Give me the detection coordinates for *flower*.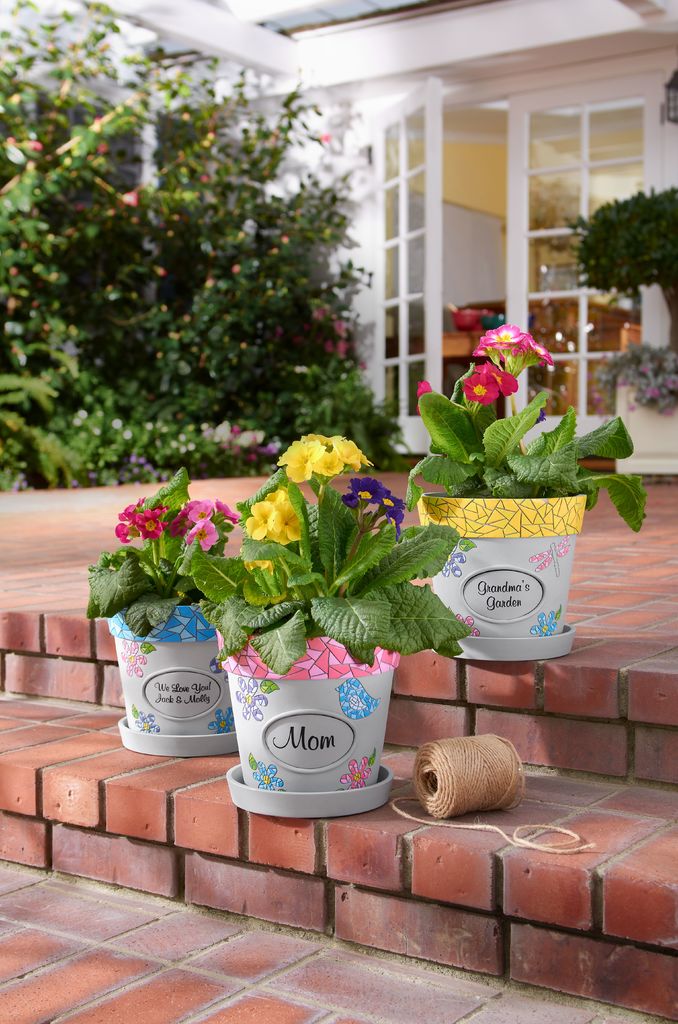
435,547,465,576.
